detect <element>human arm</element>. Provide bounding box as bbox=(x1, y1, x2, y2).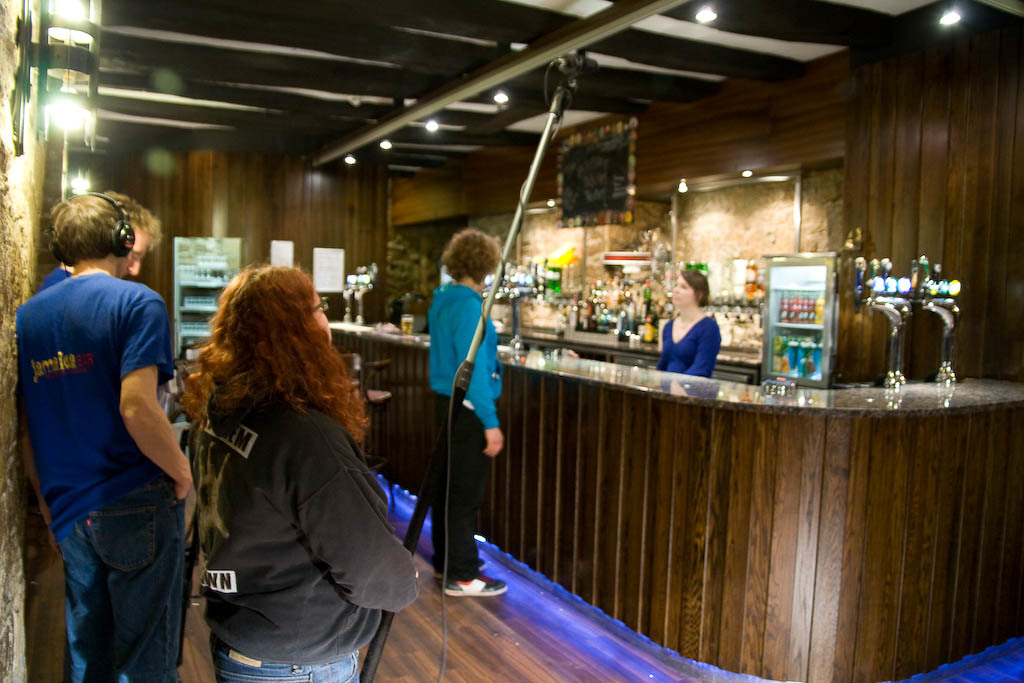
bbox=(118, 381, 175, 512).
